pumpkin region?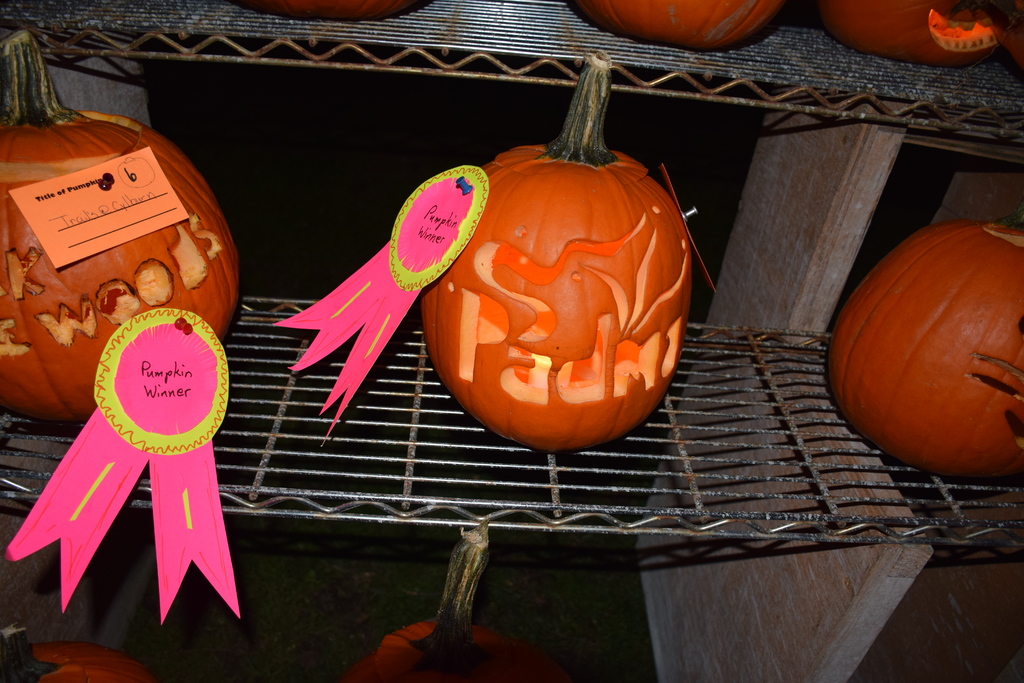
detection(0, 28, 239, 426)
